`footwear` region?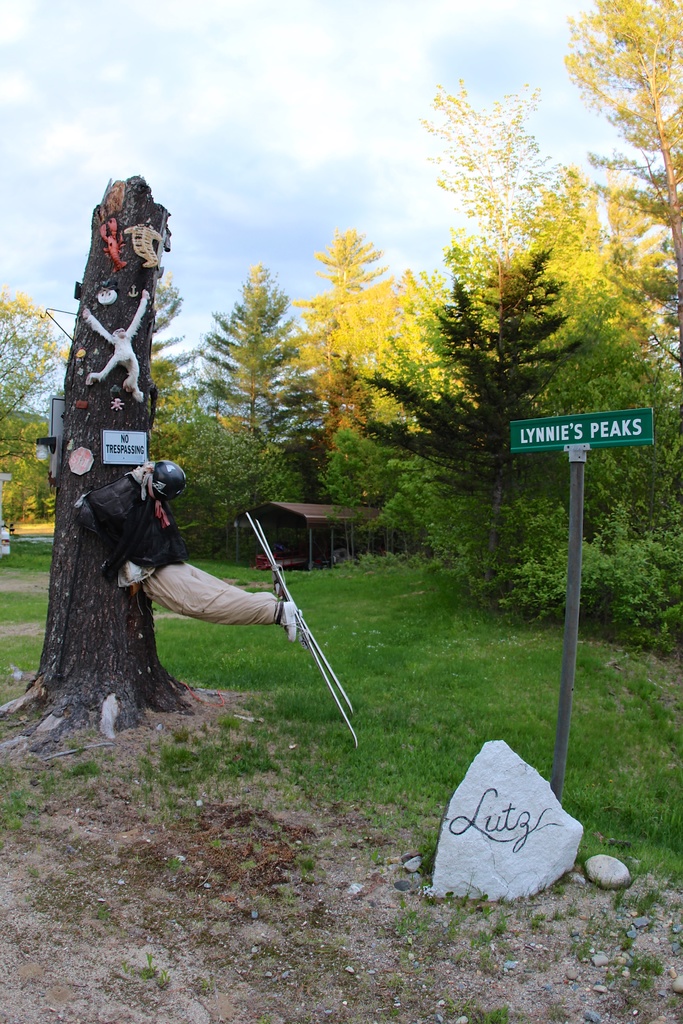
[left=272, top=600, right=300, bottom=643]
